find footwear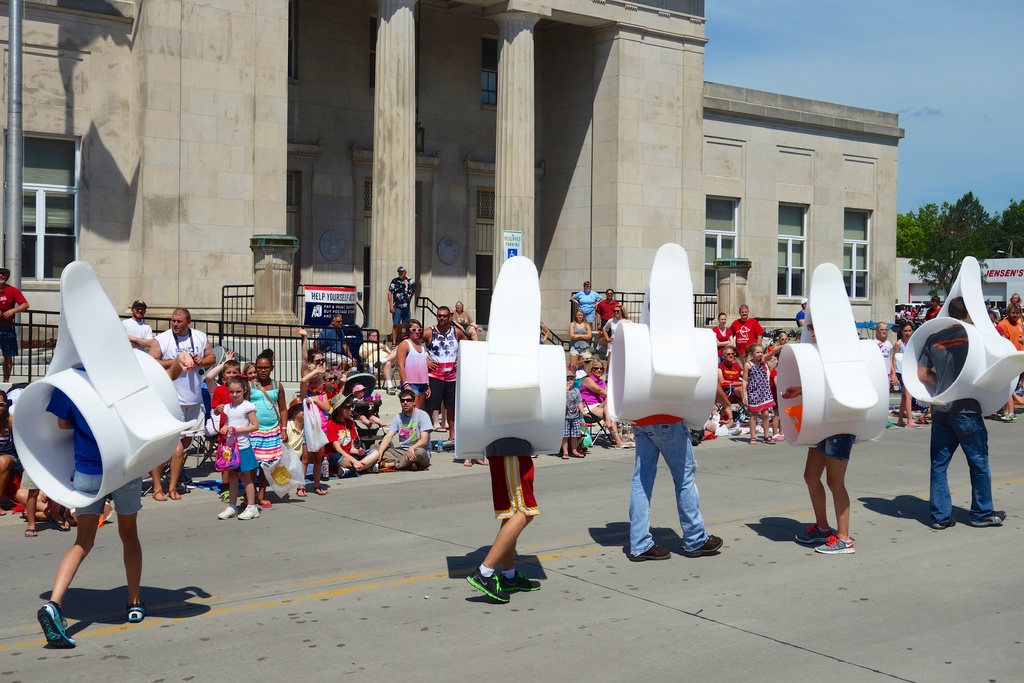
locate(164, 488, 183, 502)
